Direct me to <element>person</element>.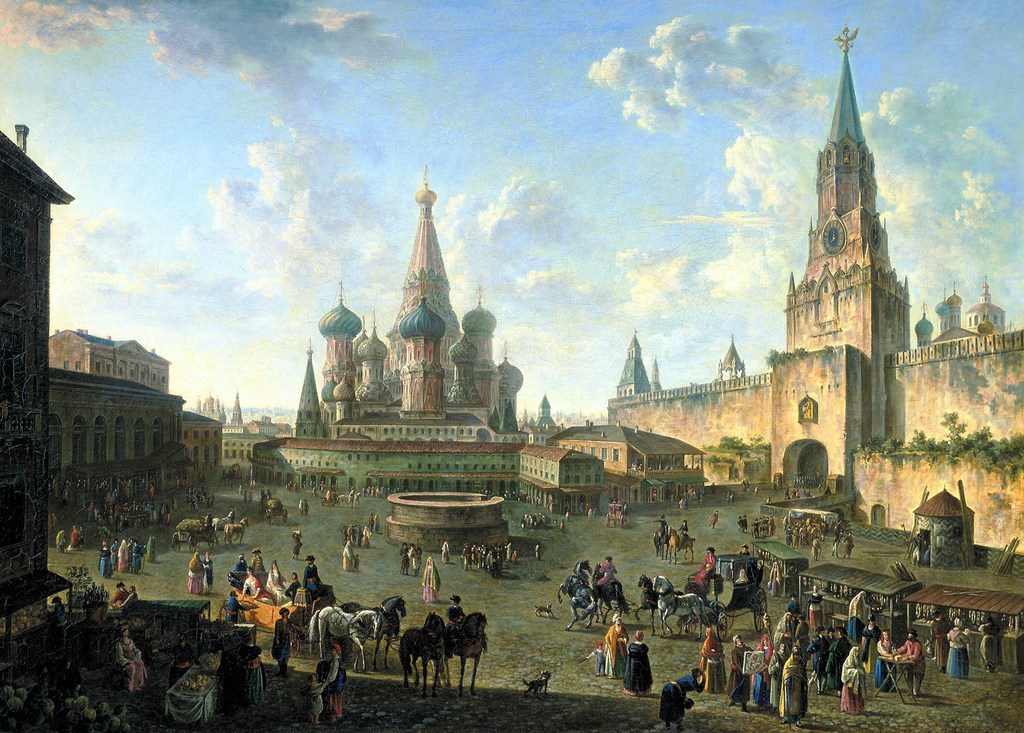
Direction: [x1=896, y1=630, x2=924, y2=689].
